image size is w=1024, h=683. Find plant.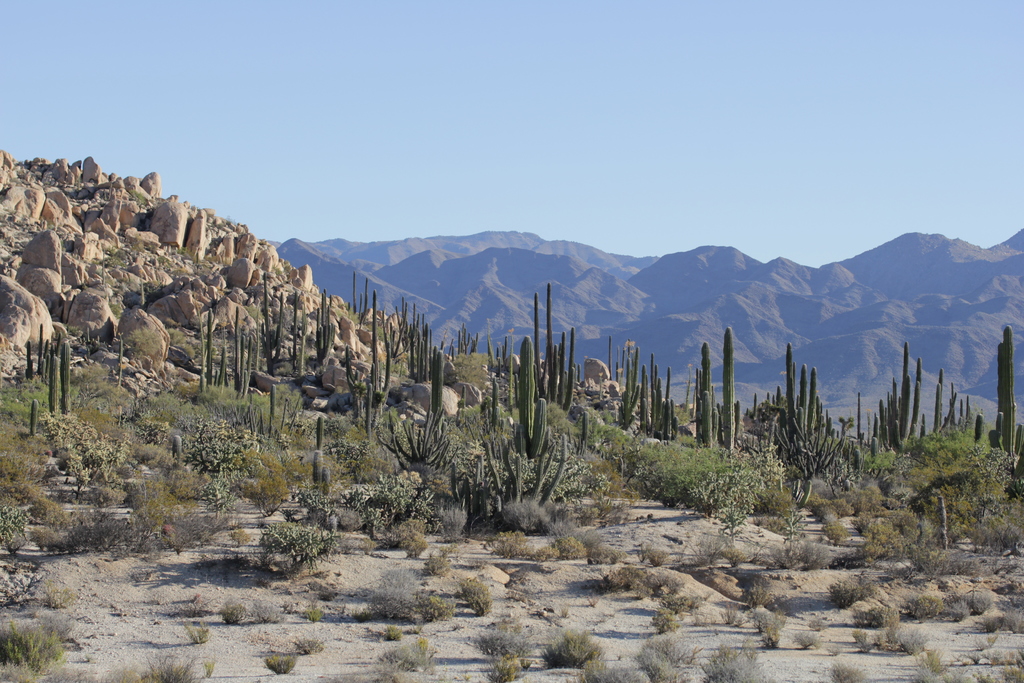
box(100, 648, 198, 682).
